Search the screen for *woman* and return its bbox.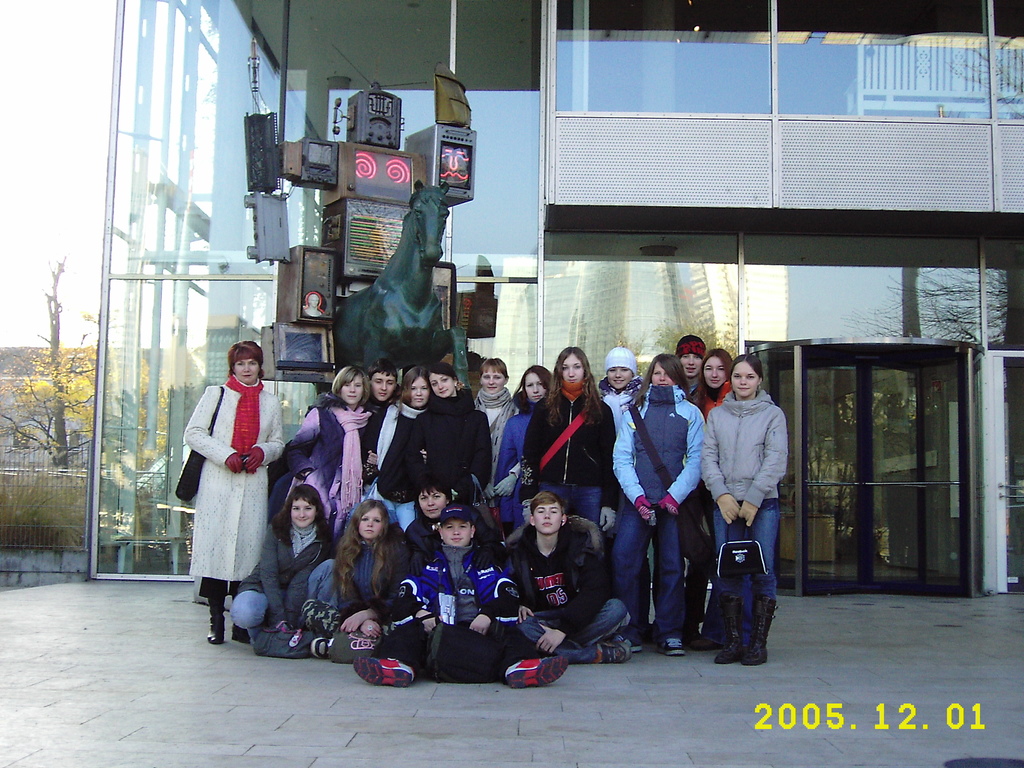
Found: 172,336,279,638.
